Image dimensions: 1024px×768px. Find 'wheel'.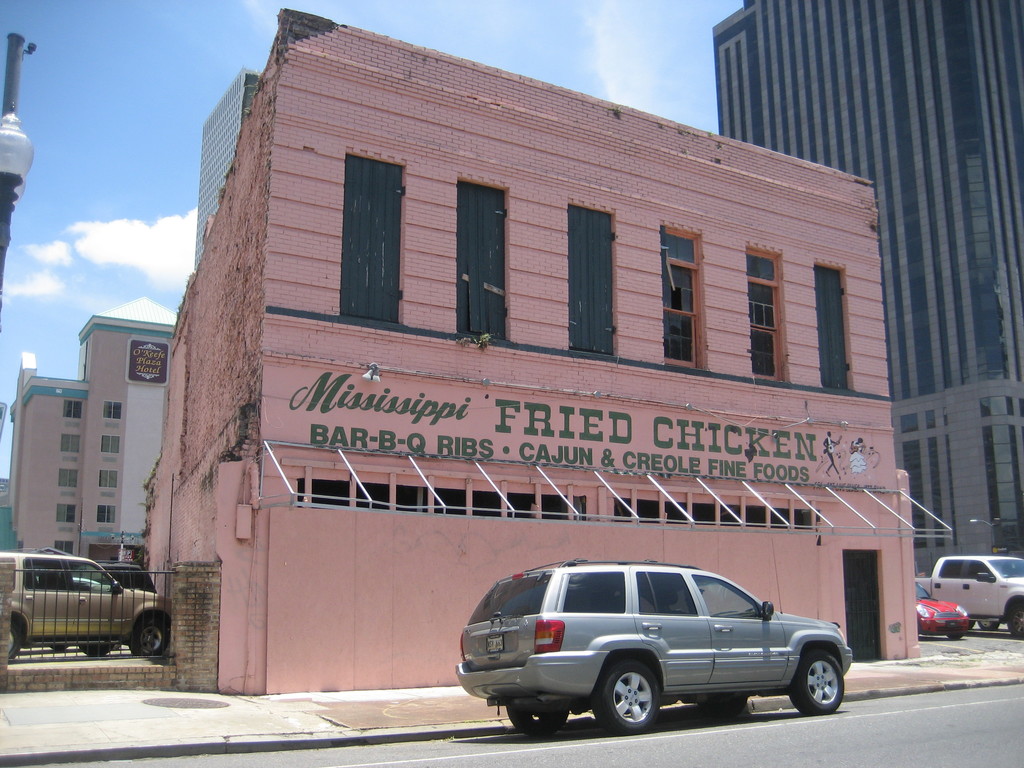
<bbox>705, 700, 746, 720</bbox>.
